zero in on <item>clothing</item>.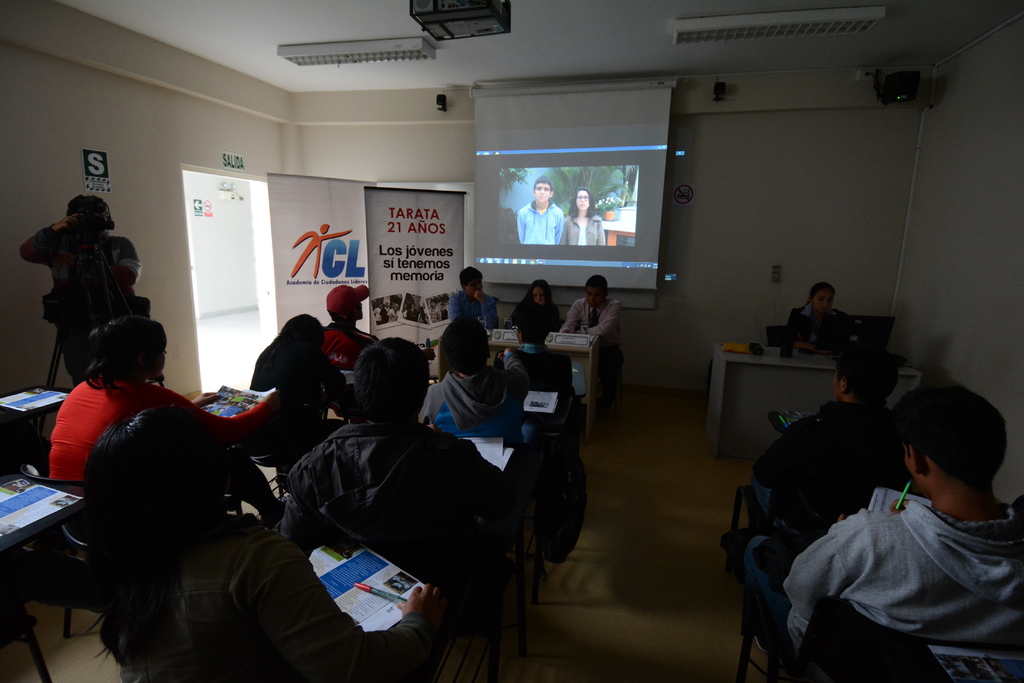
Zeroed in: region(42, 371, 271, 546).
